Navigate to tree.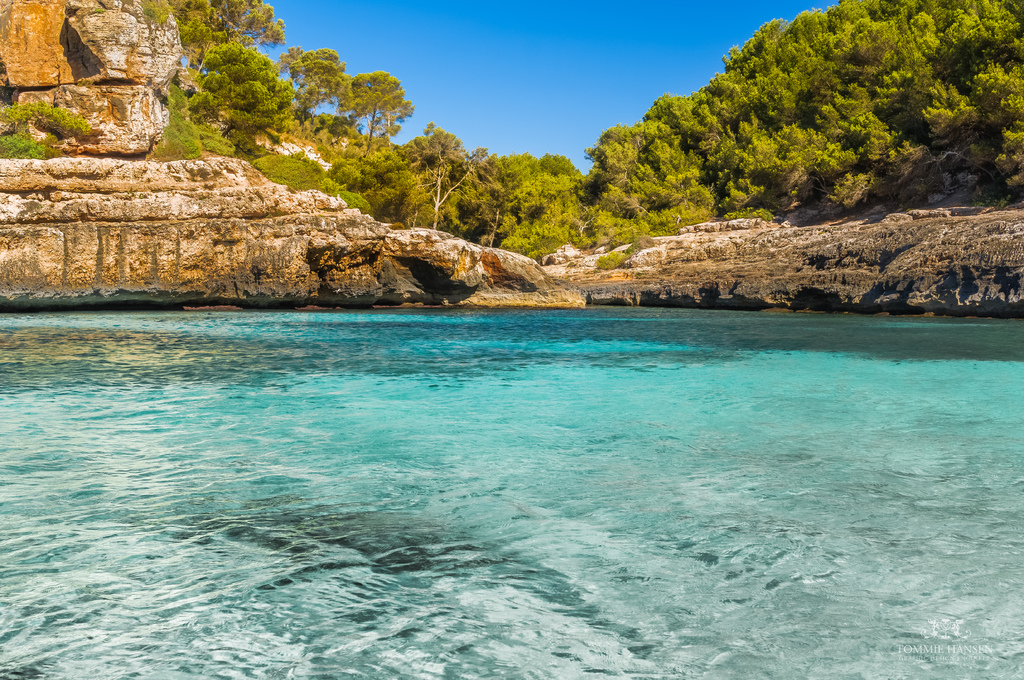
Navigation target: BBox(339, 70, 412, 152).
